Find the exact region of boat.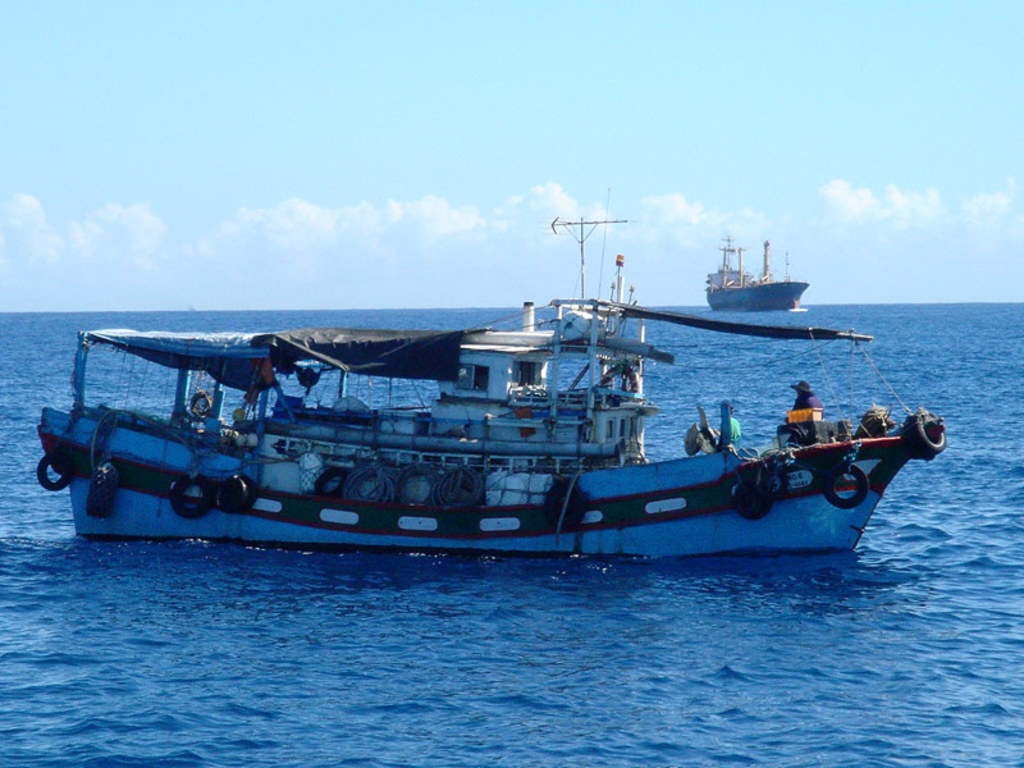
Exact region: <region>704, 232, 808, 310</region>.
